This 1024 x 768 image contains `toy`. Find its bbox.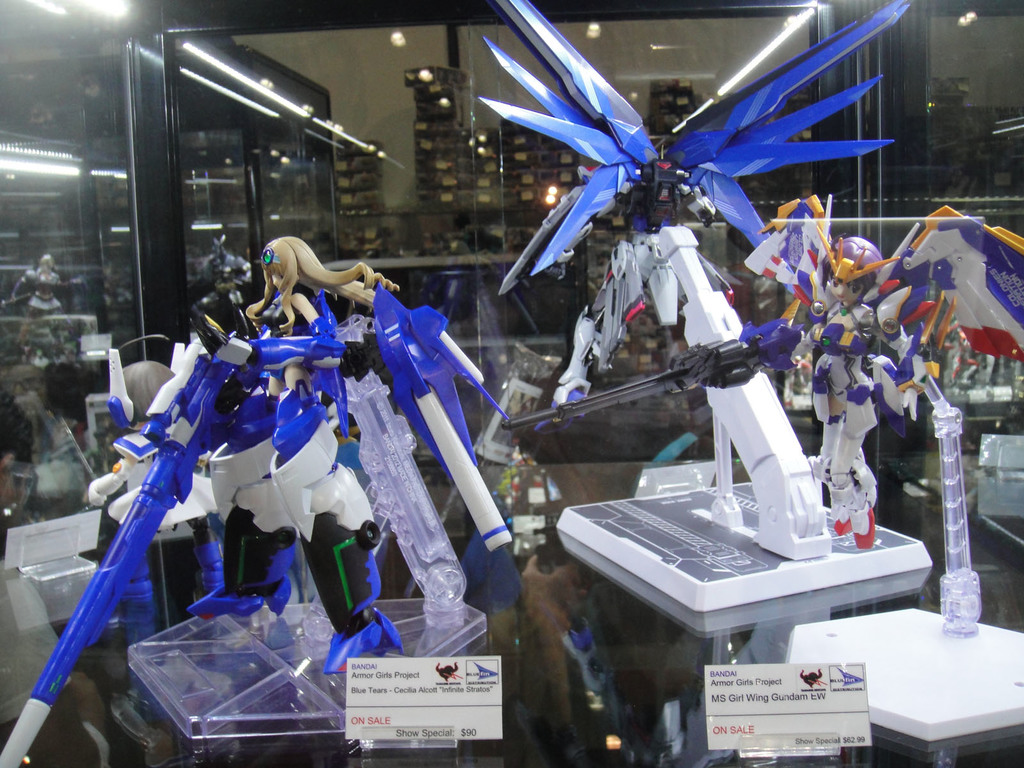
694 191 1023 584.
